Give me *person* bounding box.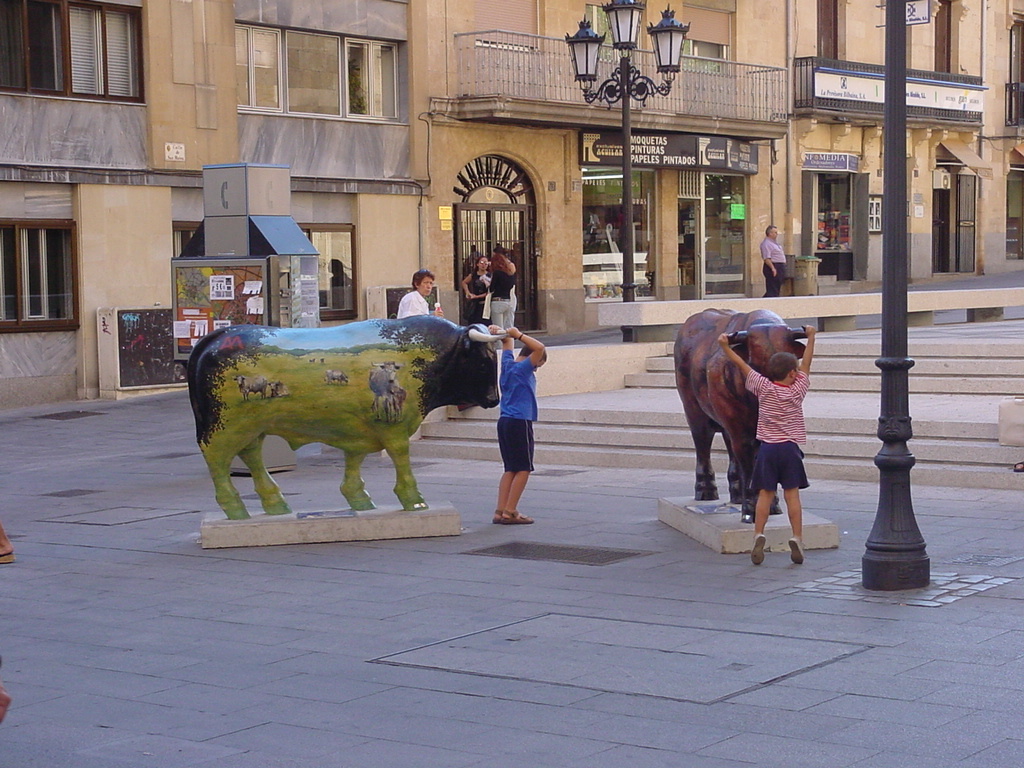
<bbox>717, 331, 818, 562</bbox>.
